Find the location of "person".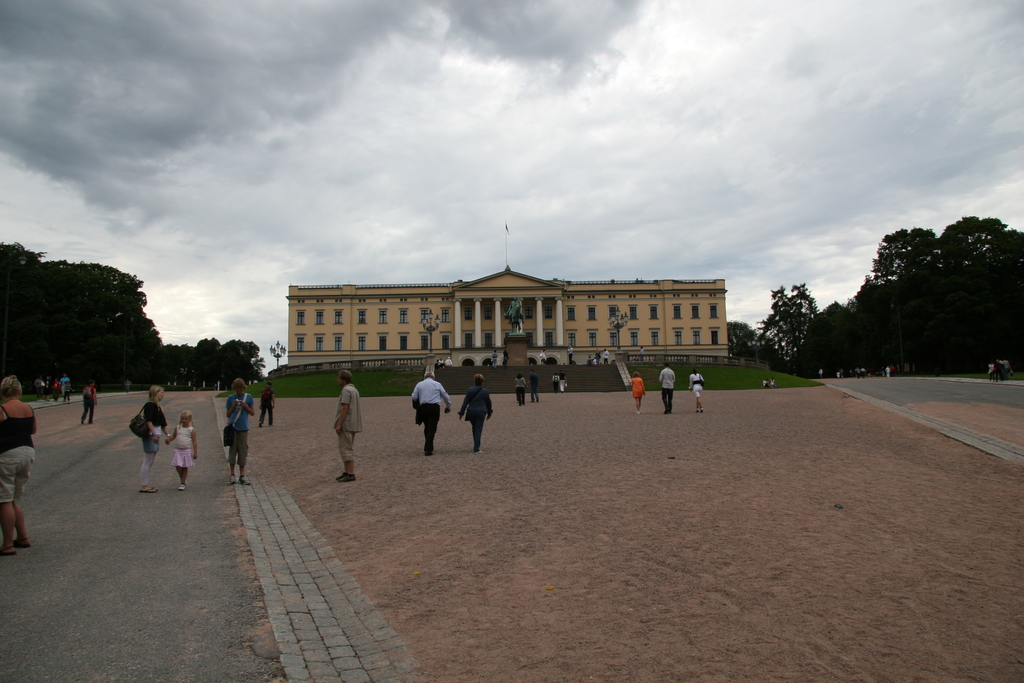
Location: bbox(1000, 358, 1016, 381).
